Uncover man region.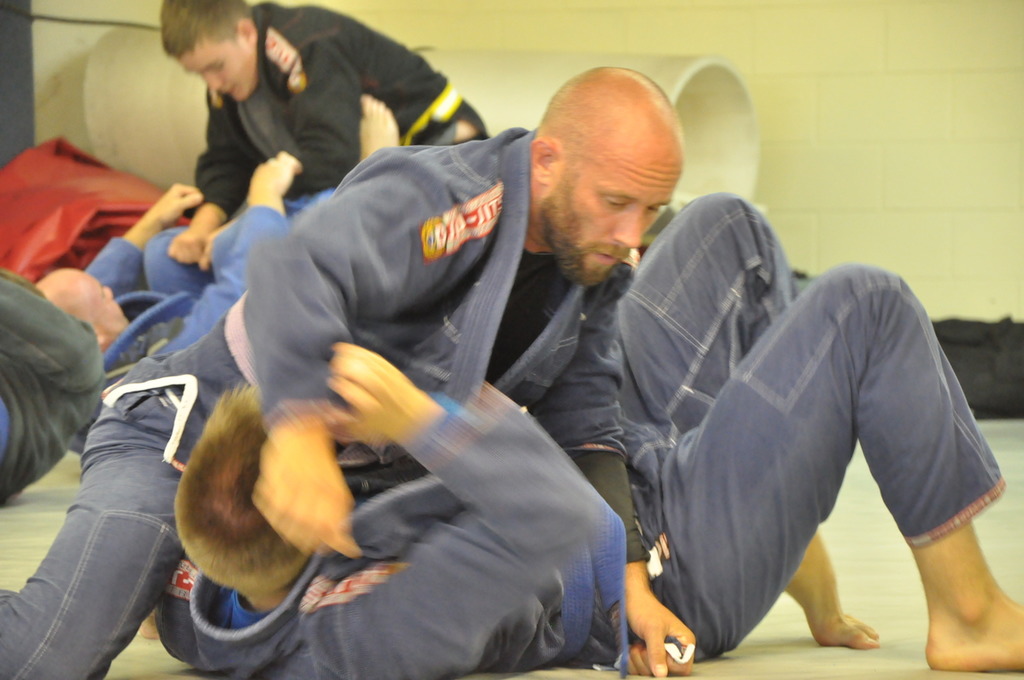
Uncovered: box=[35, 158, 322, 430].
